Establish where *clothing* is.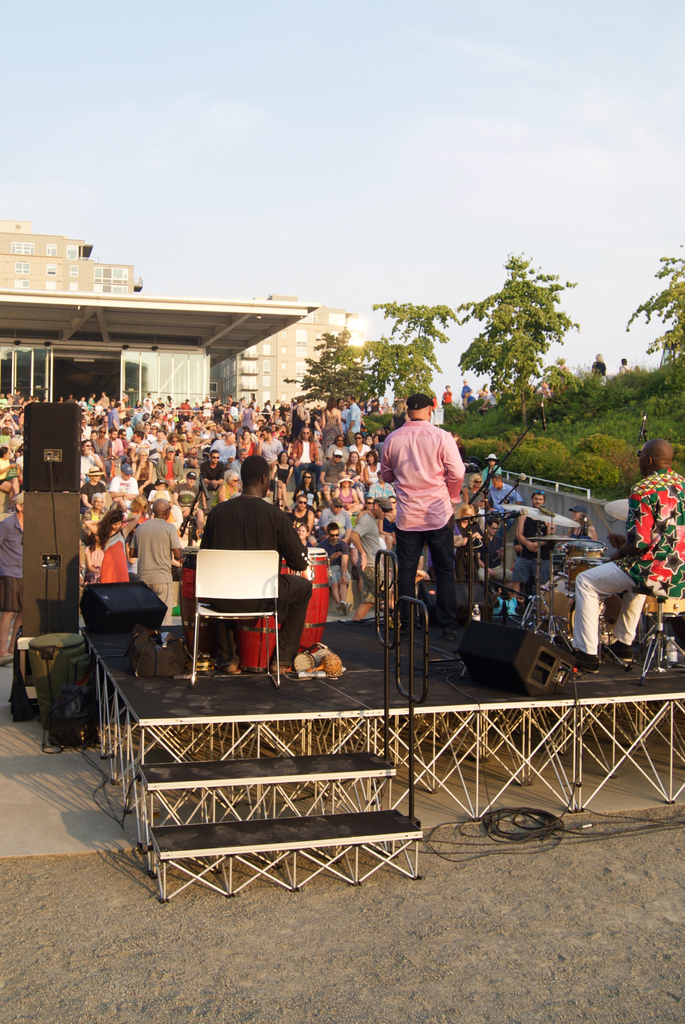
Established at <box>292,404,304,436</box>.
